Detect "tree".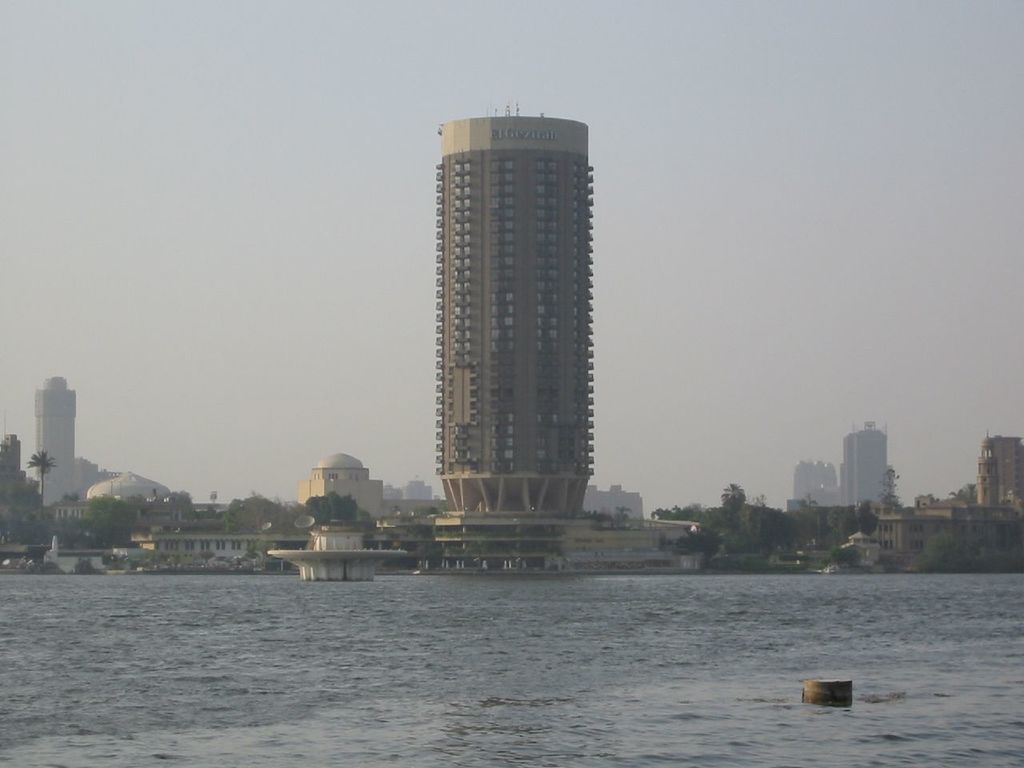
Detected at 785 492 825 554.
